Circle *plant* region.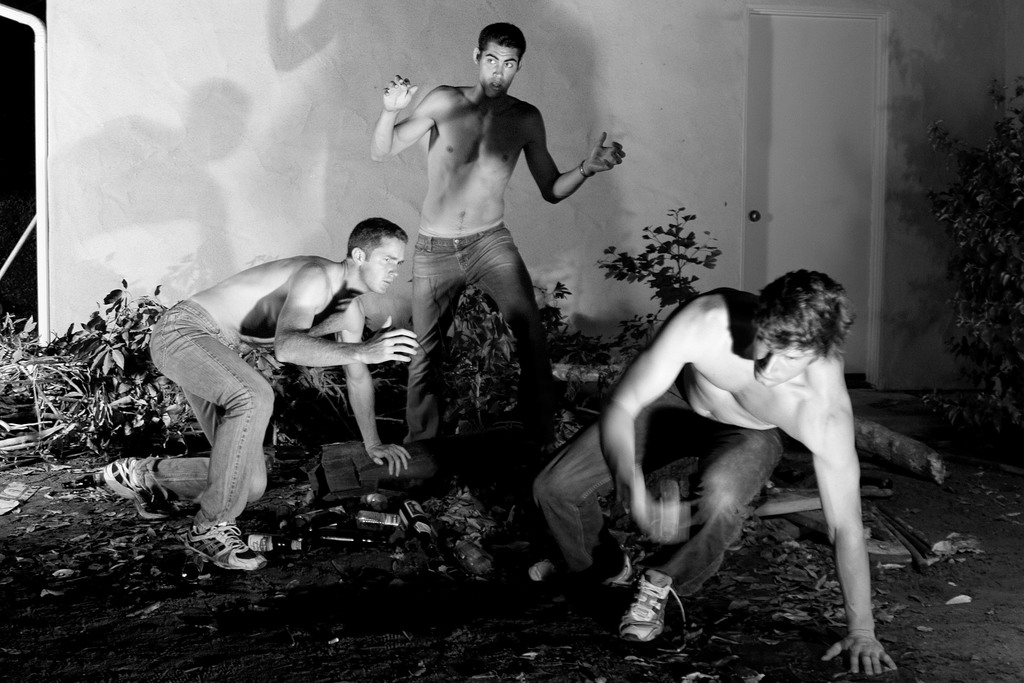
Region: (x1=237, y1=289, x2=653, y2=470).
